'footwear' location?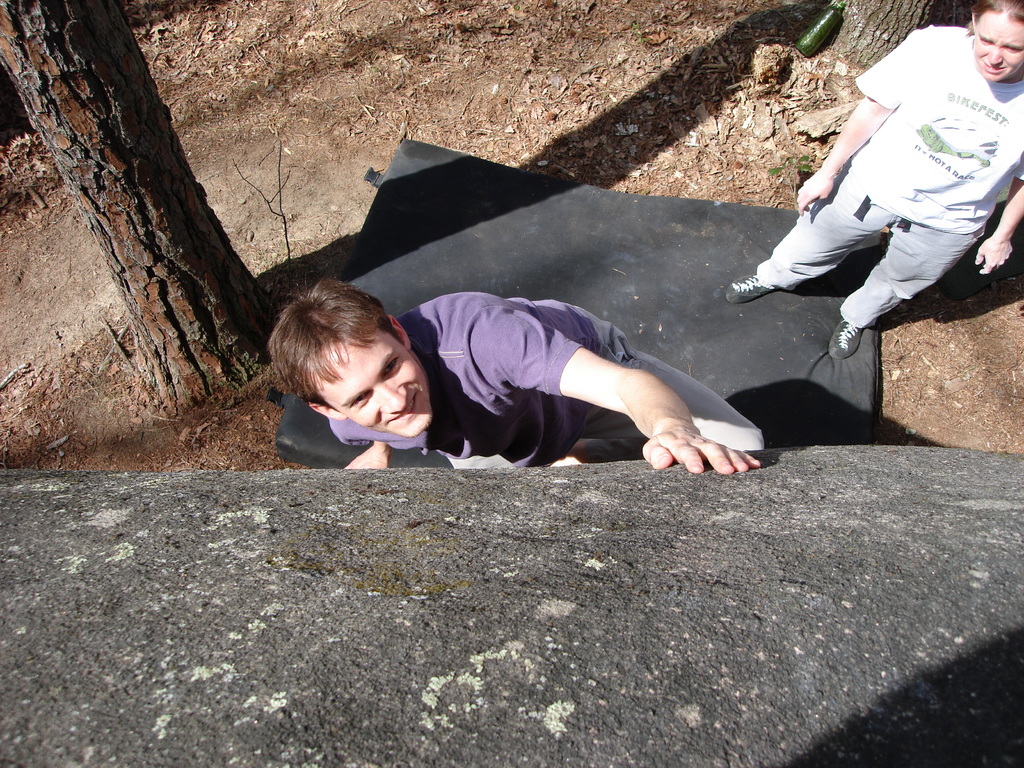
Rect(728, 271, 776, 302)
